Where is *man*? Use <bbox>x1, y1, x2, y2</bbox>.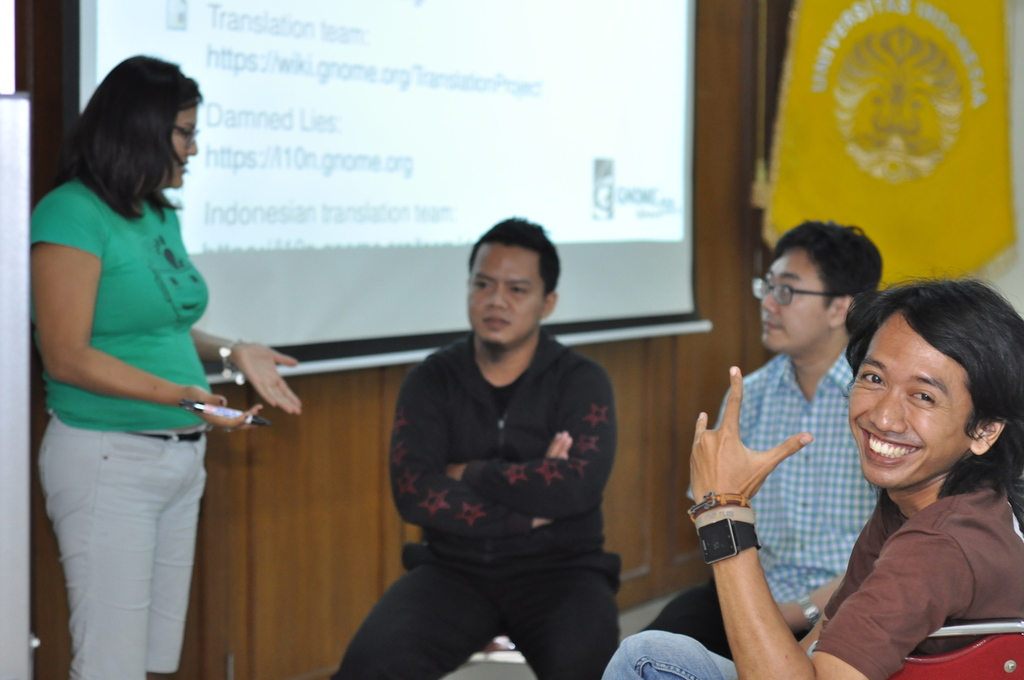
<bbox>358, 218, 652, 667</bbox>.
